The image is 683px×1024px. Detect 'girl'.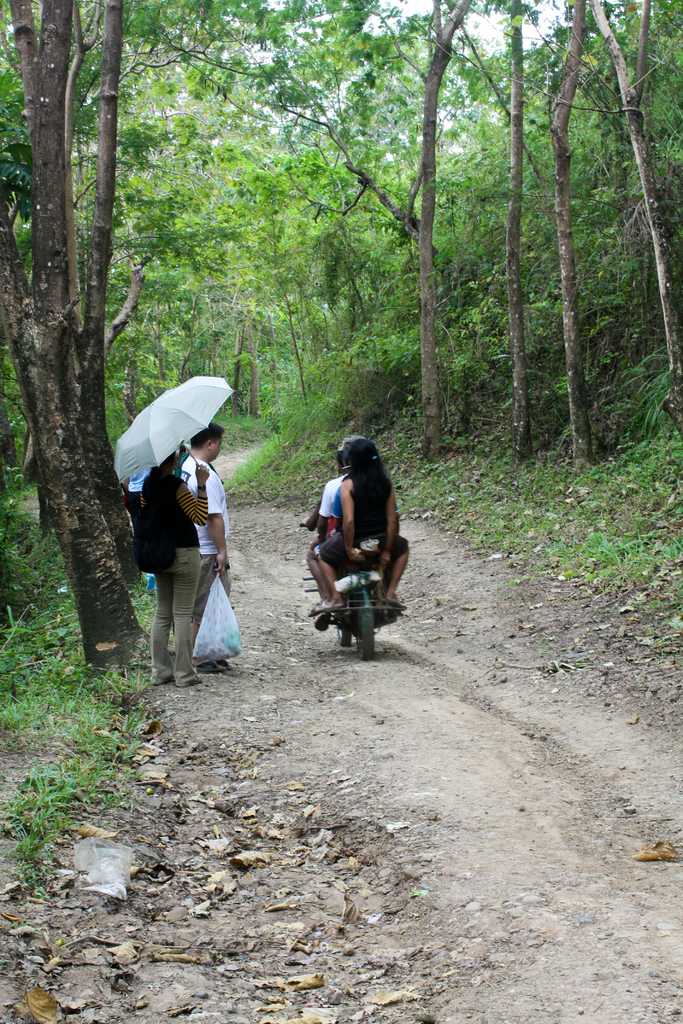
Detection: detection(316, 438, 409, 612).
